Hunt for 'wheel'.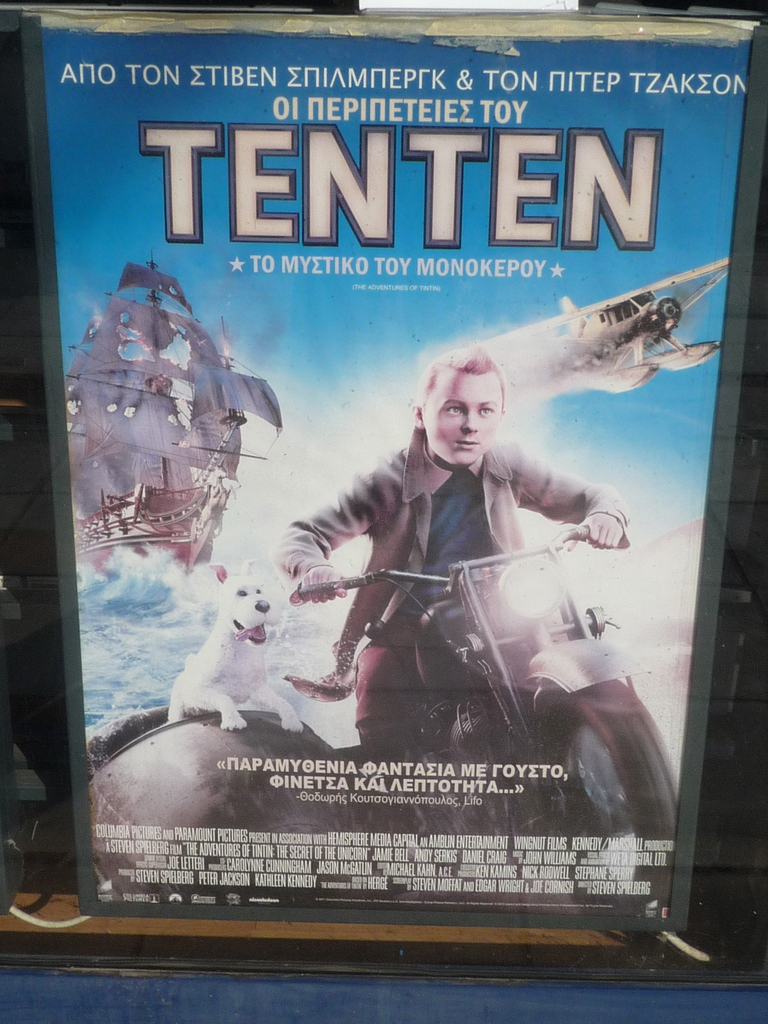
Hunted down at detection(386, 694, 522, 902).
